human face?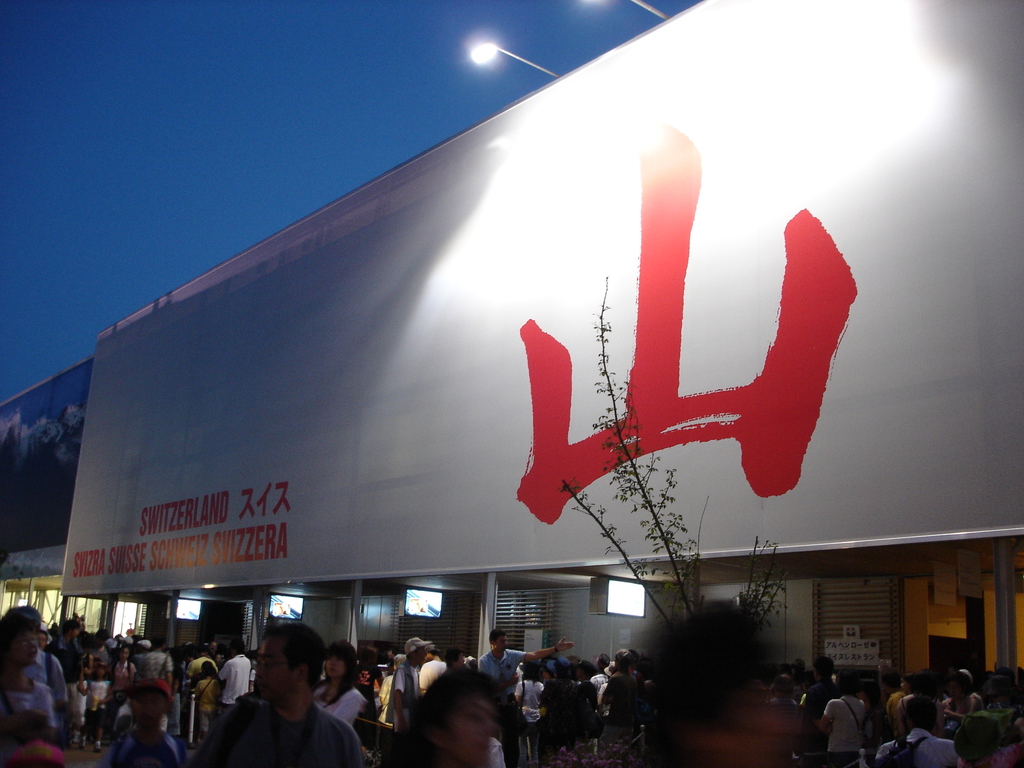
332/659/340/675
